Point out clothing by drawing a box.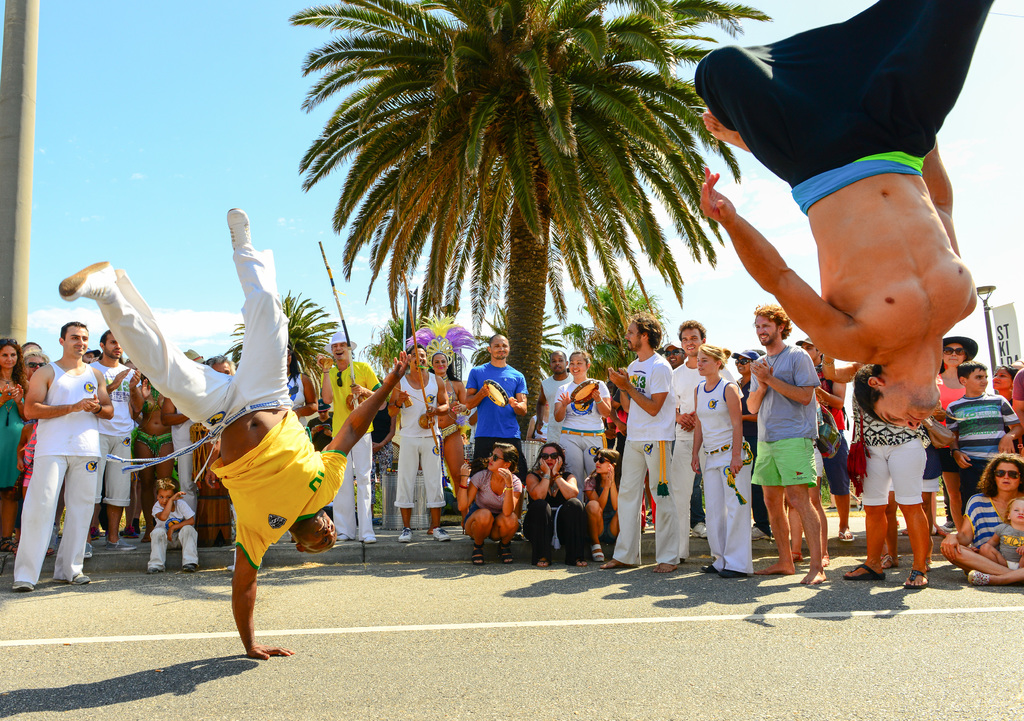
917 444 942 491.
